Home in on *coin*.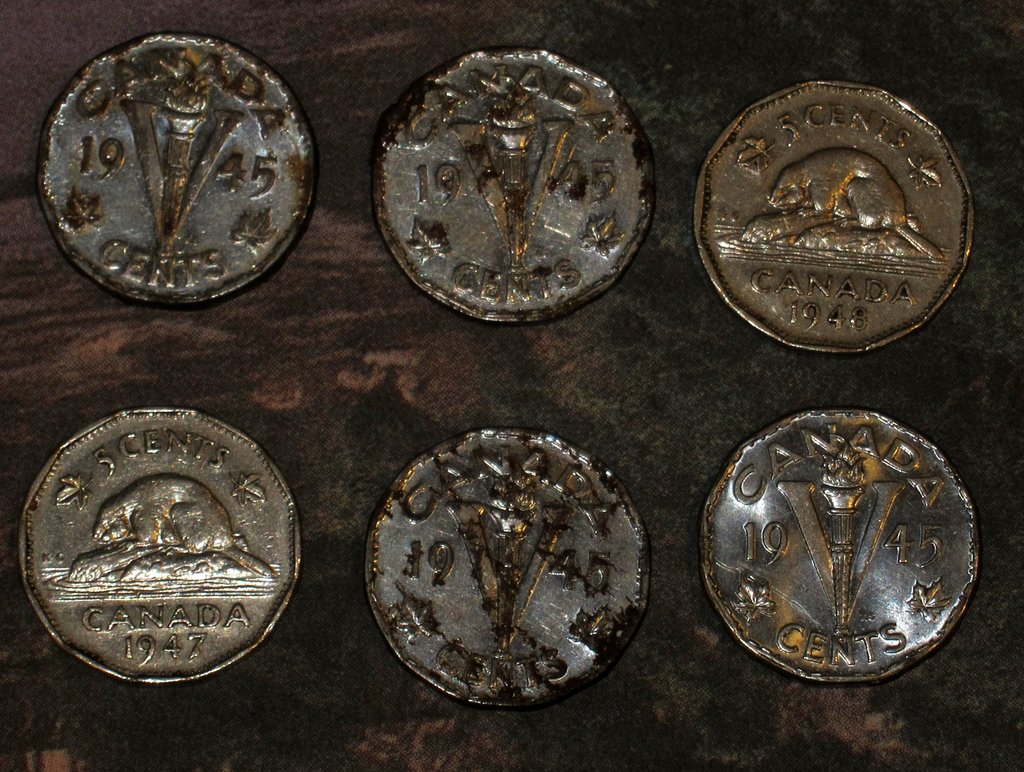
Homed in at rect(704, 405, 986, 685).
